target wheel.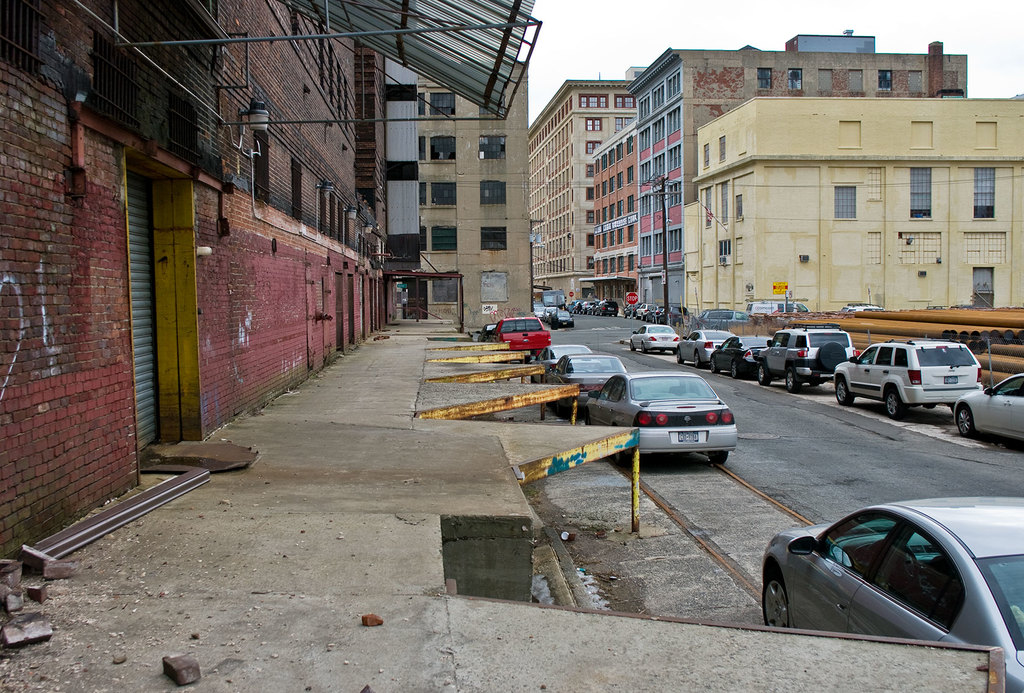
Target region: 886:391:902:418.
